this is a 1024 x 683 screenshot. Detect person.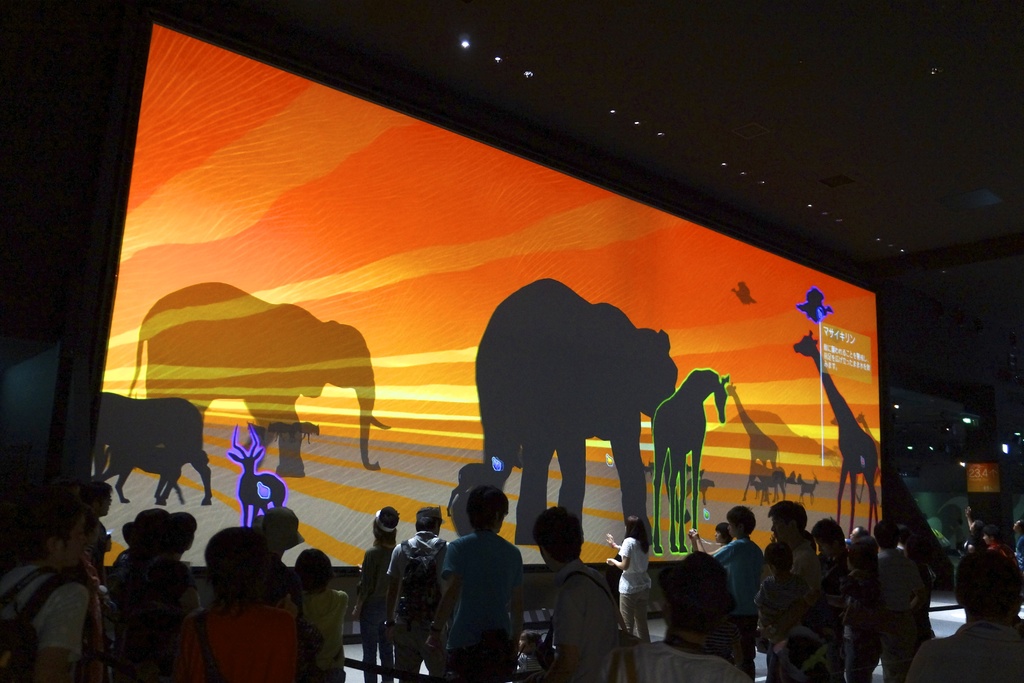
{"x1": 602, "y1": 514, "x2": 650, "y2": 643}.
